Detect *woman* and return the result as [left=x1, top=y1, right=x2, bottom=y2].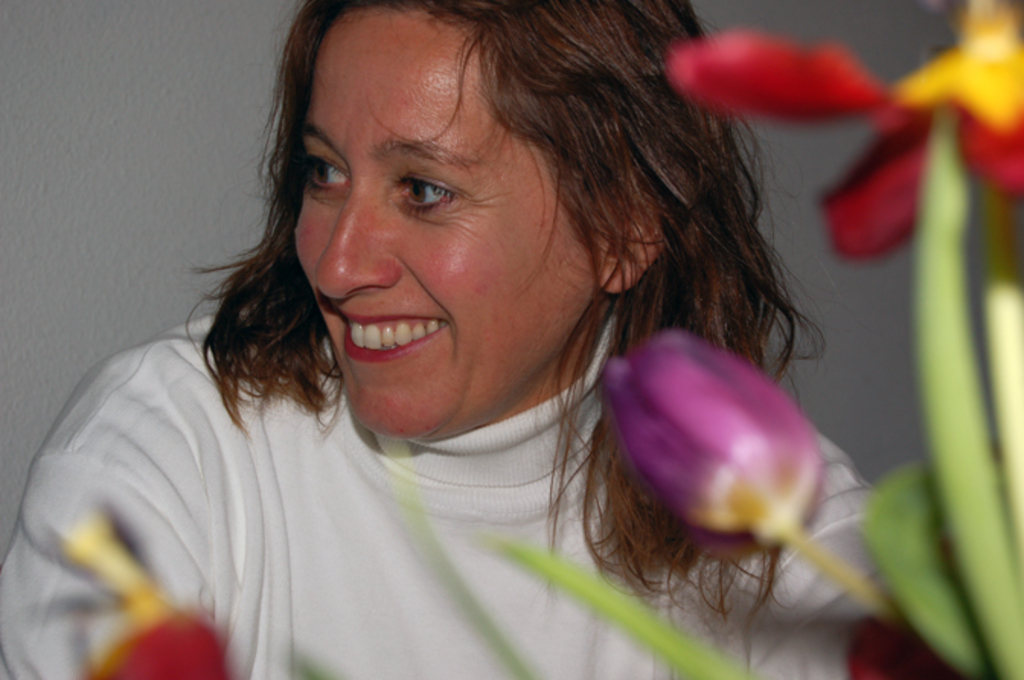
[left=0, top=0, right=872, bottom=678].
